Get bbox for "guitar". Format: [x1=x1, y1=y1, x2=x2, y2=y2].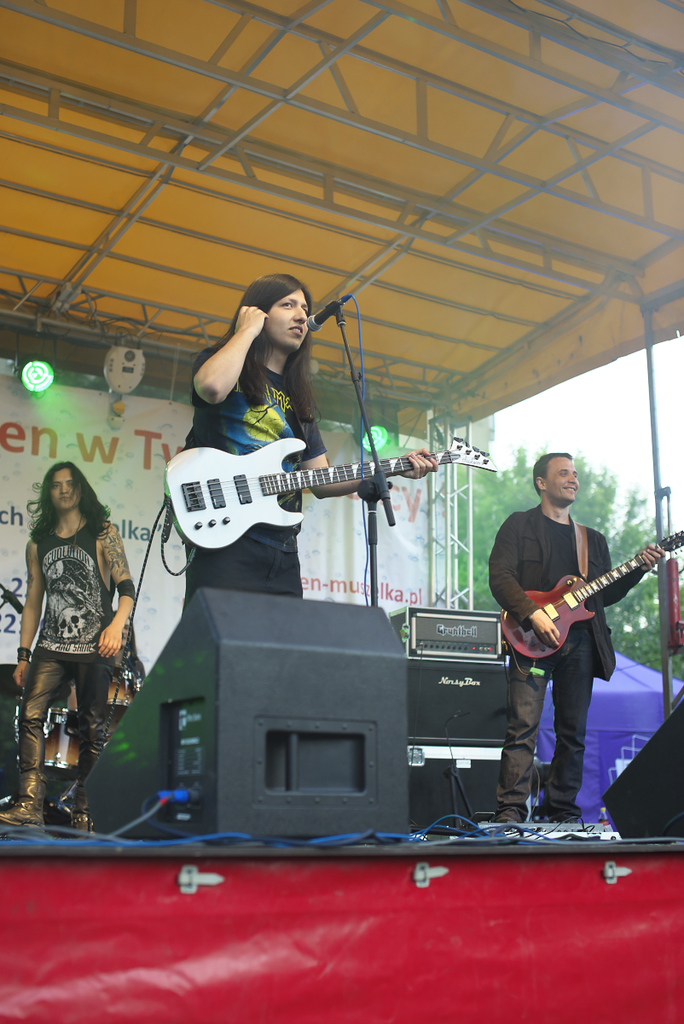
[x1=161, y1=441, x2=503, y2=548].
